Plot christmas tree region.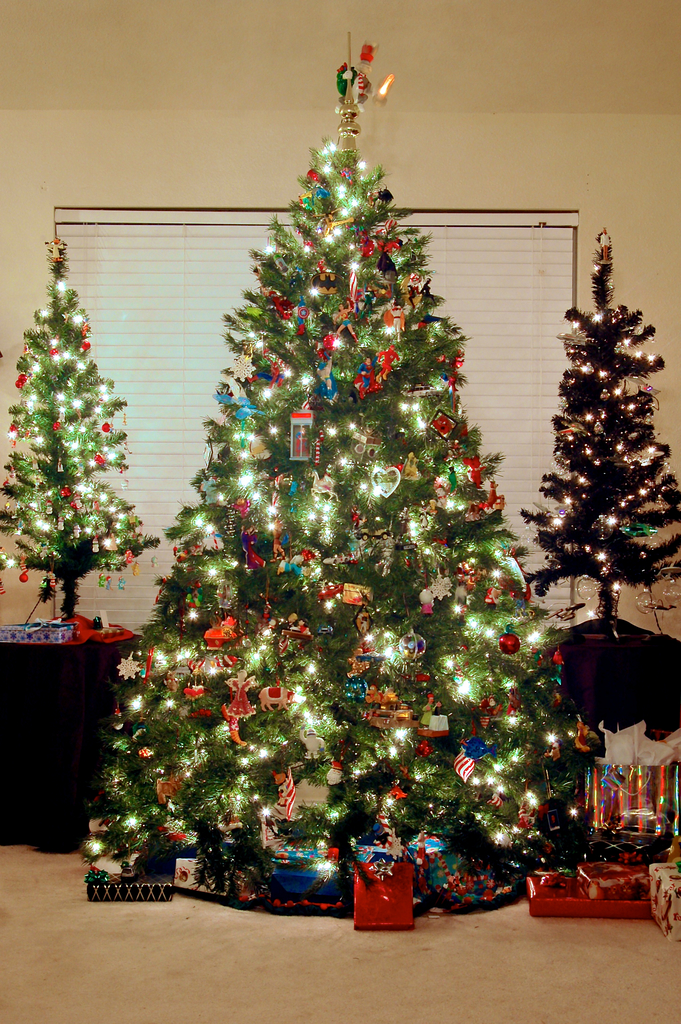
Plotted at BBox(79, 15, 599, 914).
